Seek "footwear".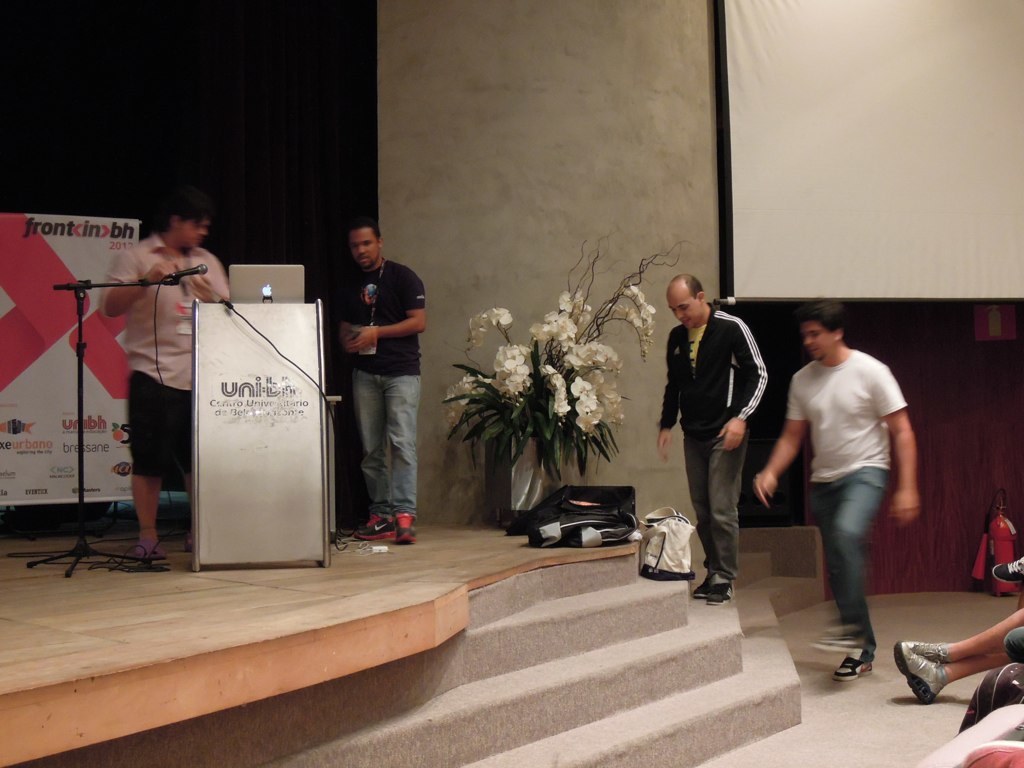
Rect(816, 627, 862, 652).
